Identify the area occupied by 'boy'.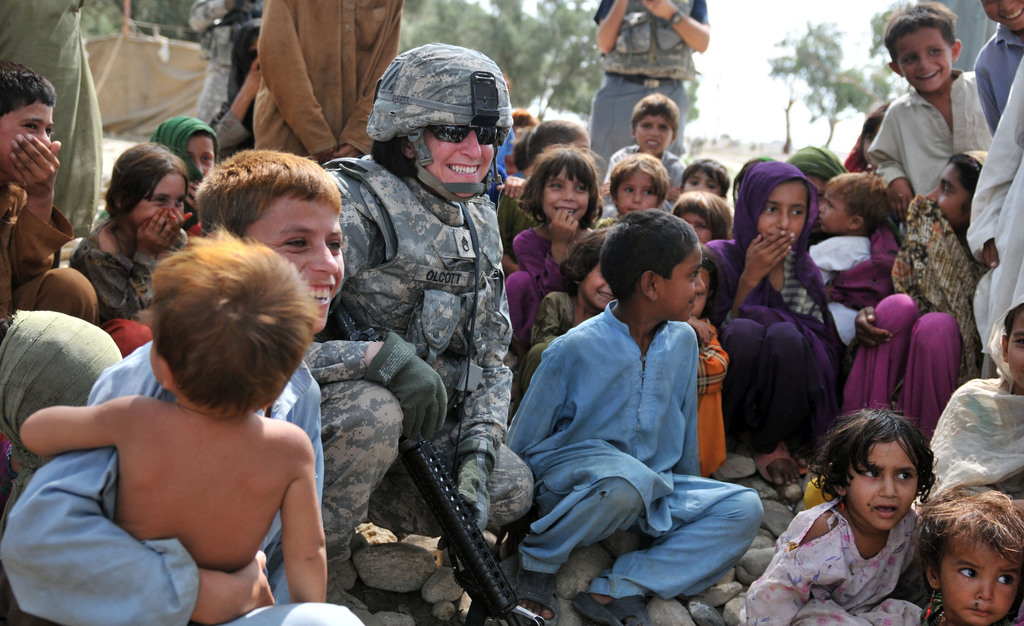
Area: left=849, top=15, right=1000, bottom=215.
